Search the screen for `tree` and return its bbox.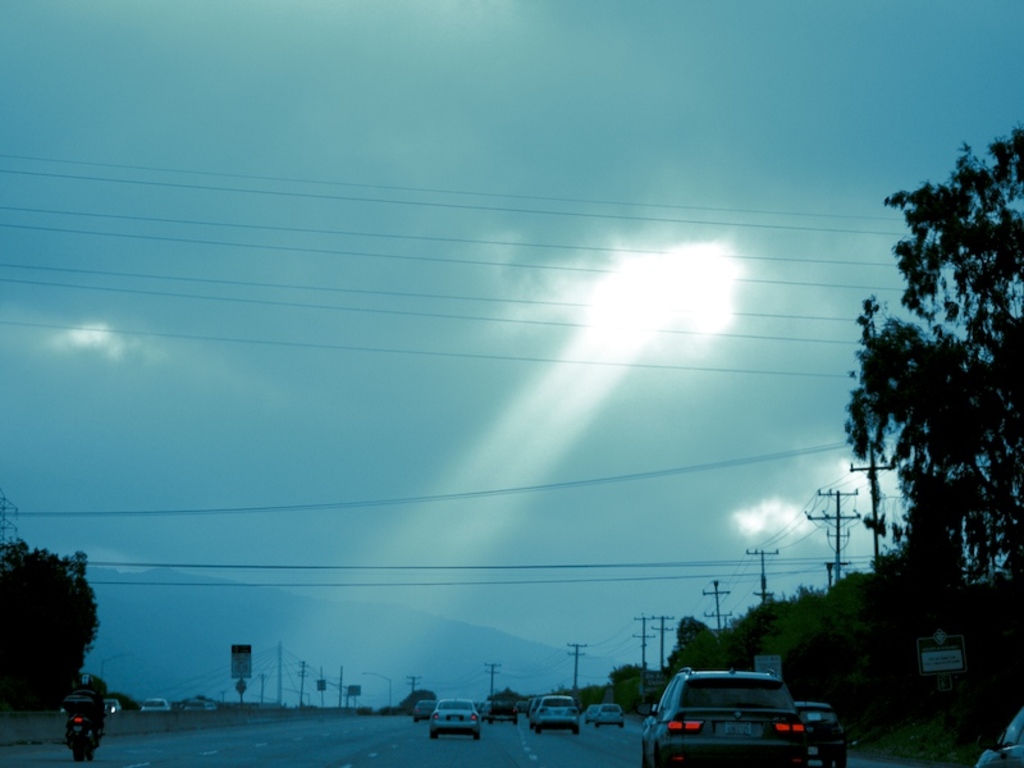
Found: rect(664, 623, 728, 675).
